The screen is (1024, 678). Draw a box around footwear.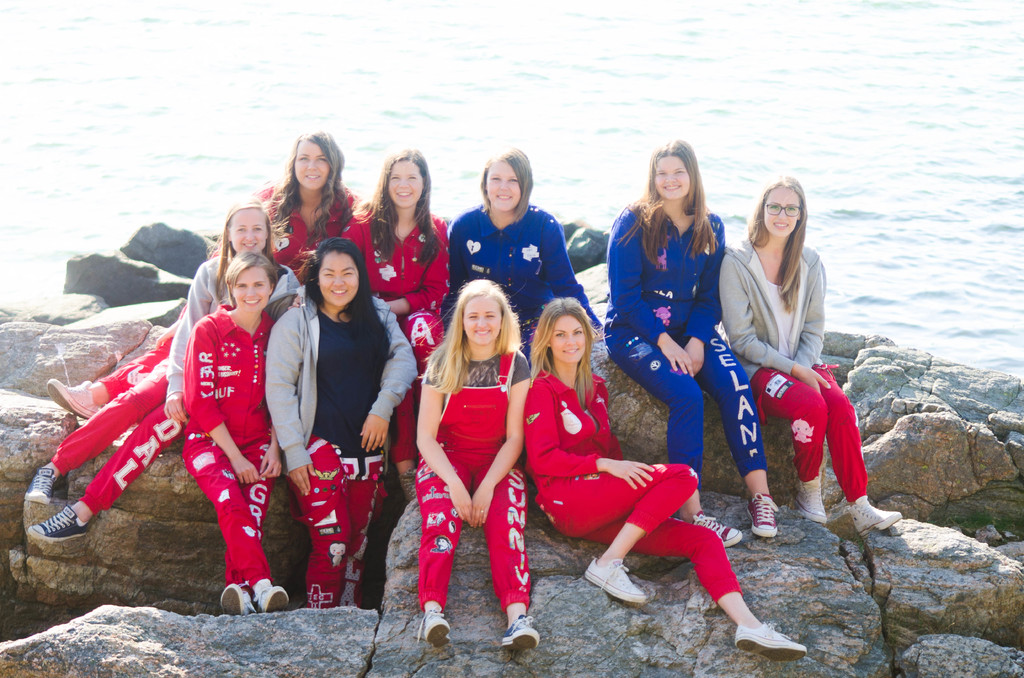
<bbox>24, 467, 53, 499</bbox>.
